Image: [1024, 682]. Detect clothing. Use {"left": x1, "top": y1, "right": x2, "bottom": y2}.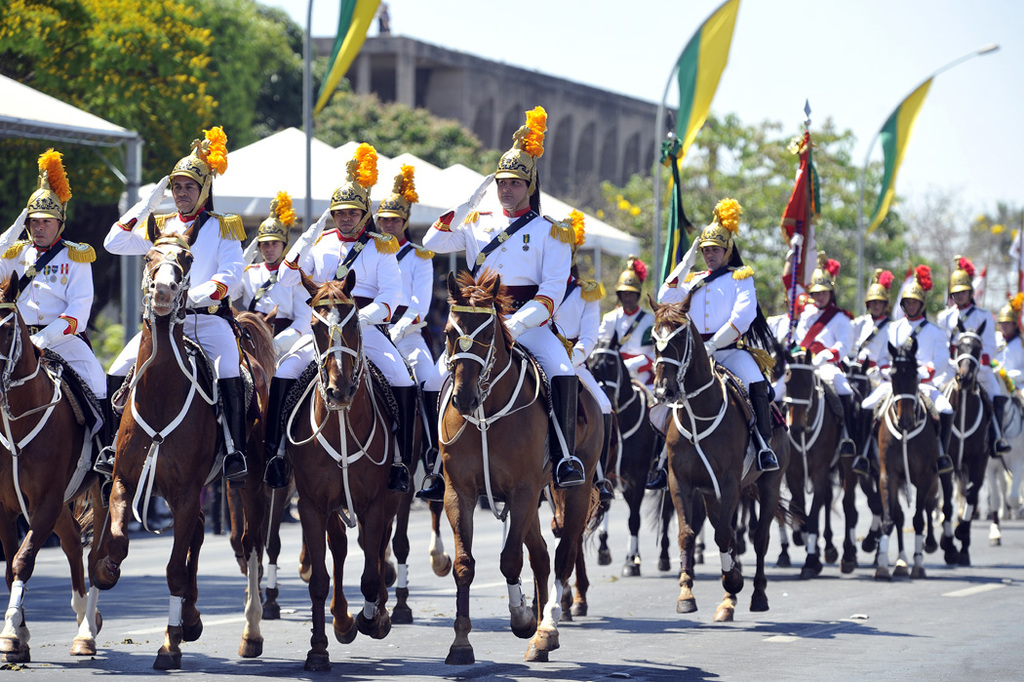
{"left": 795, "top": 300, "right": 842, "bottom": 399}.
